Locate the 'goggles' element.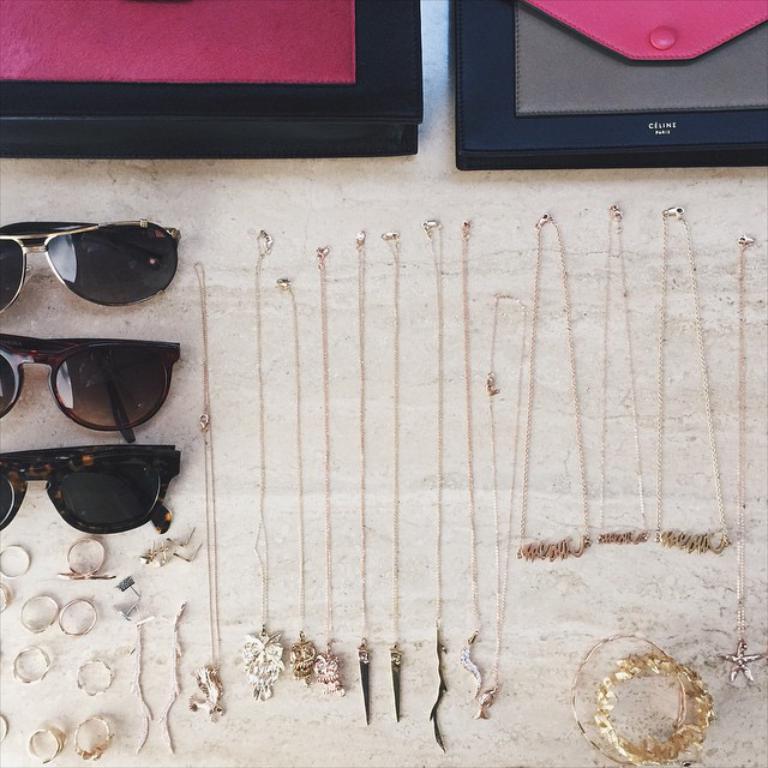
Element bbox: Rect(17, 448, 181, 538).
